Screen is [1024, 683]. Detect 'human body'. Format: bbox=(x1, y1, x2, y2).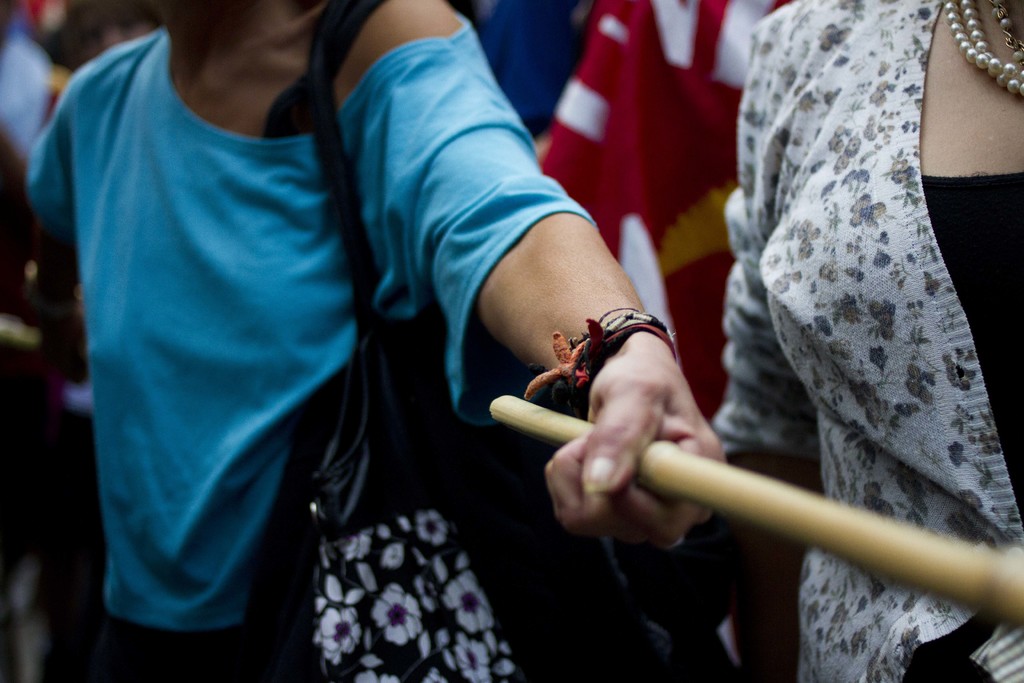
bbox=(511, 19, 1009, 655).
